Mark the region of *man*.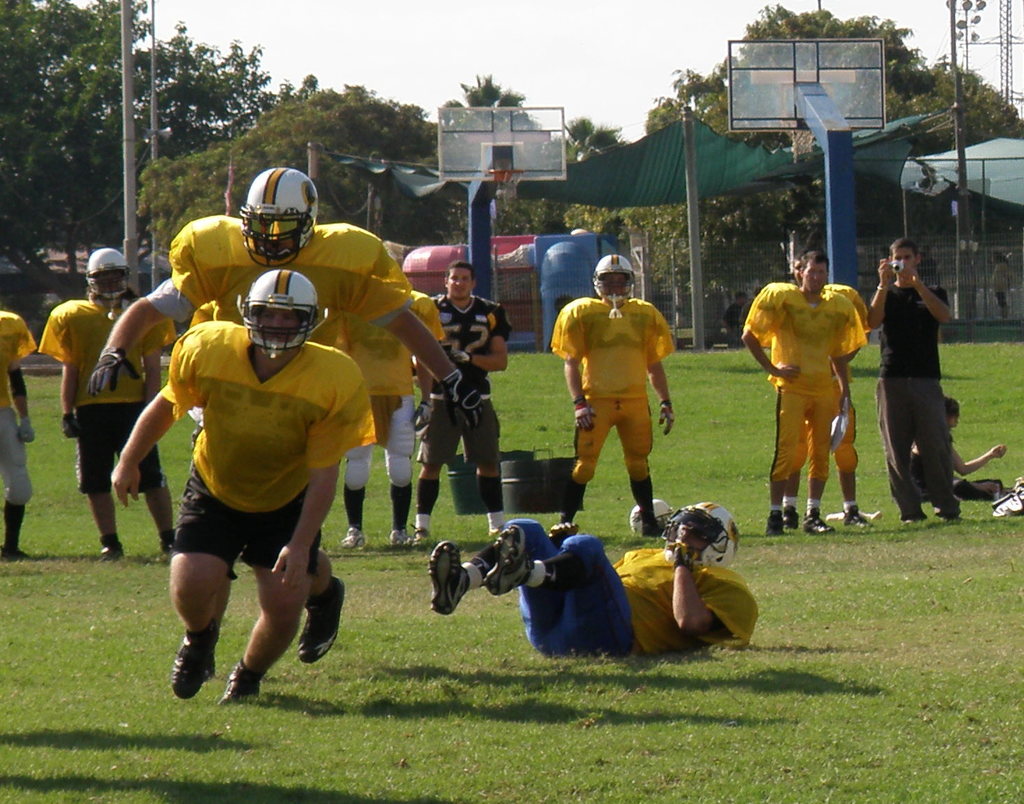
Region: x1=0 y1=307 x2=37 y2=556.
